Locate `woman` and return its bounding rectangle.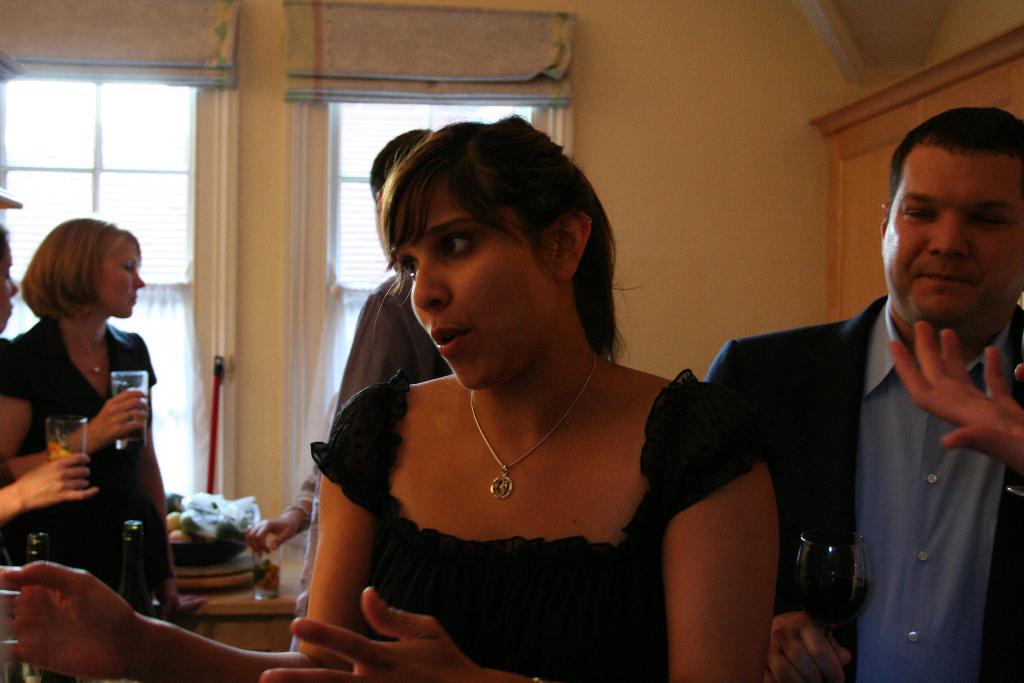
rect(0, 108, 780, 682).
